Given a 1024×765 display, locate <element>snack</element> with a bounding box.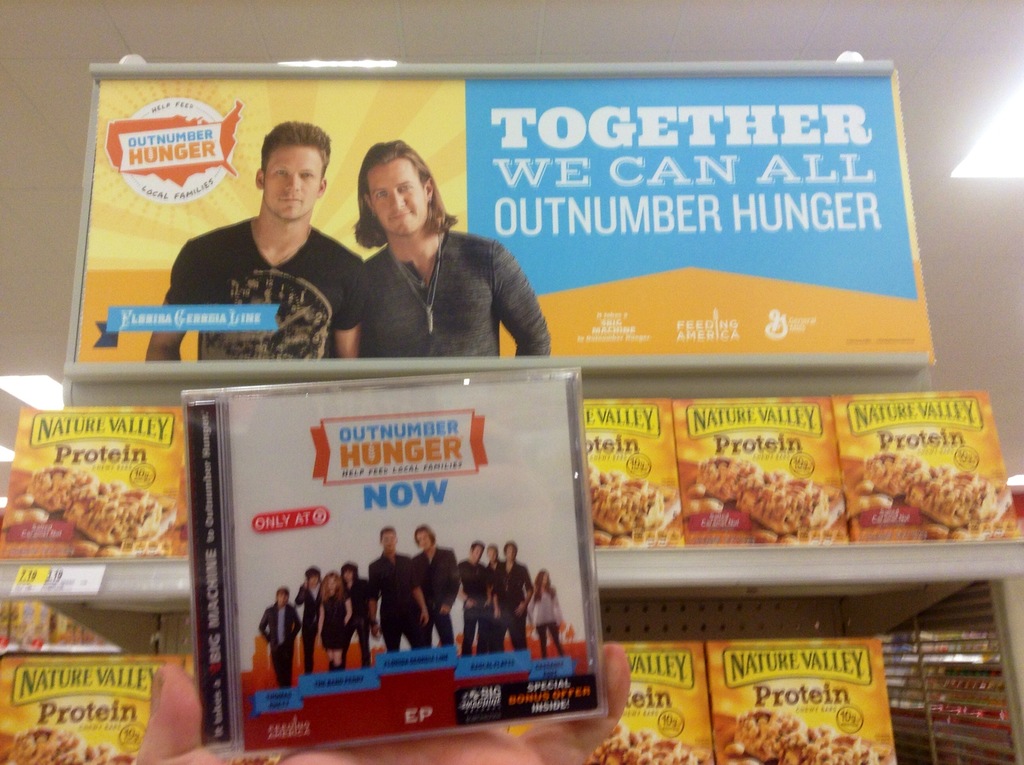
Located: 19,463,93,517.
